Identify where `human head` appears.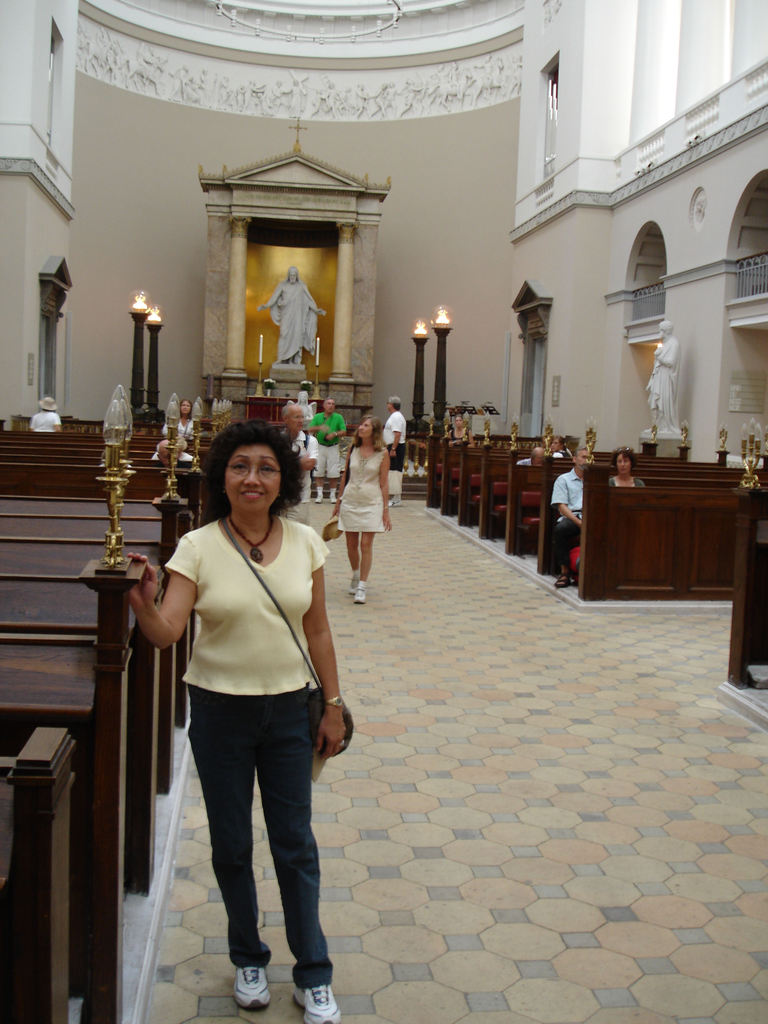
Appears at [357,412,383,442].
